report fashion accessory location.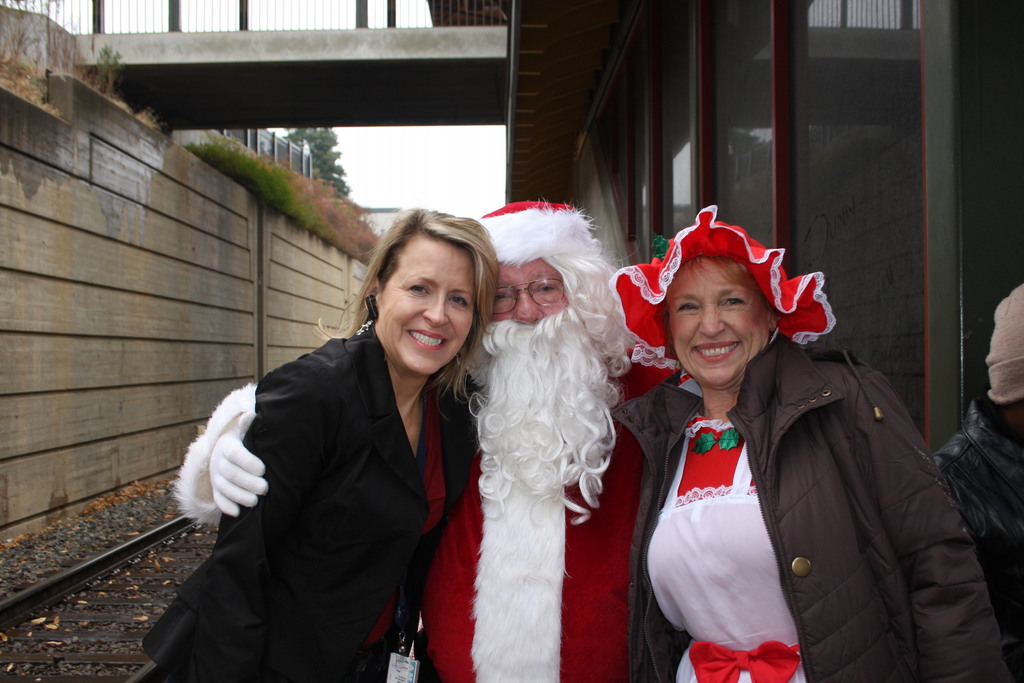
Report: <box>606,203,836,370</box>.
